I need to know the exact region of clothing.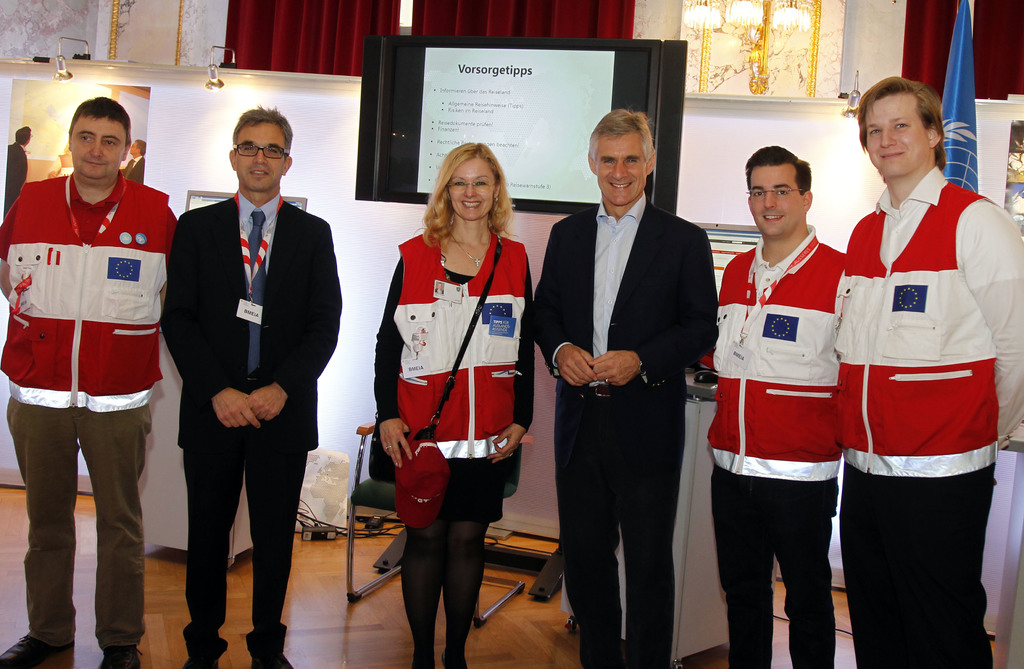
Region: bbox=[533, 192, 717, 513].
